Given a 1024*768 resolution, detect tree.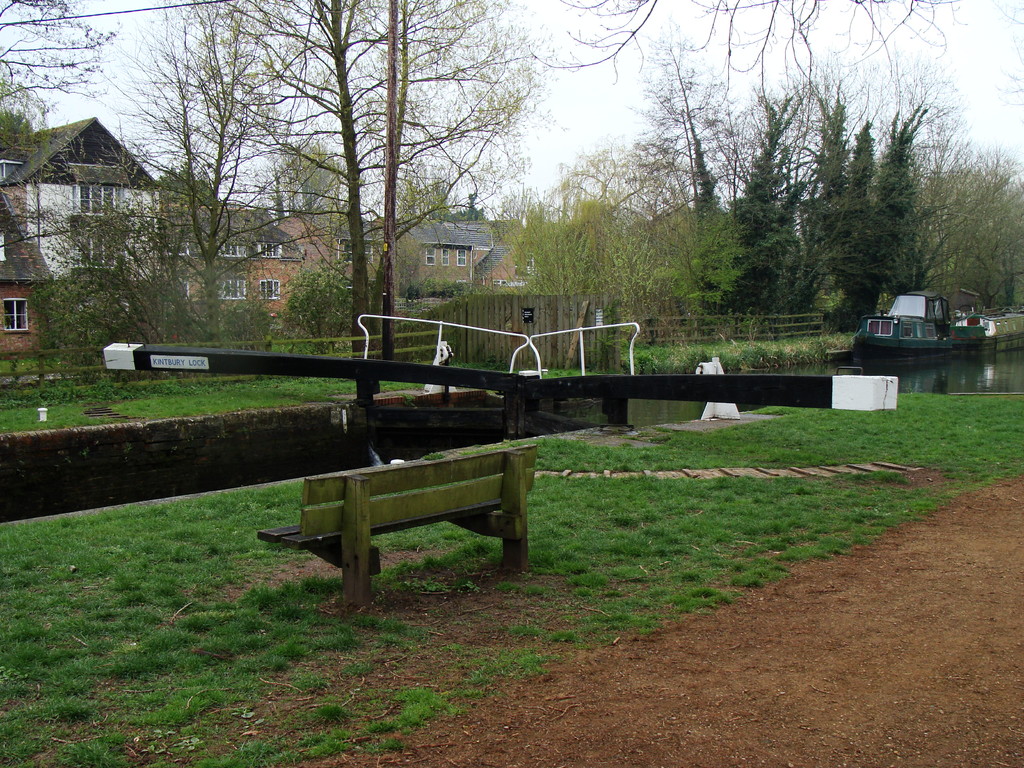
l=185, t=0, r=558, b=361.
